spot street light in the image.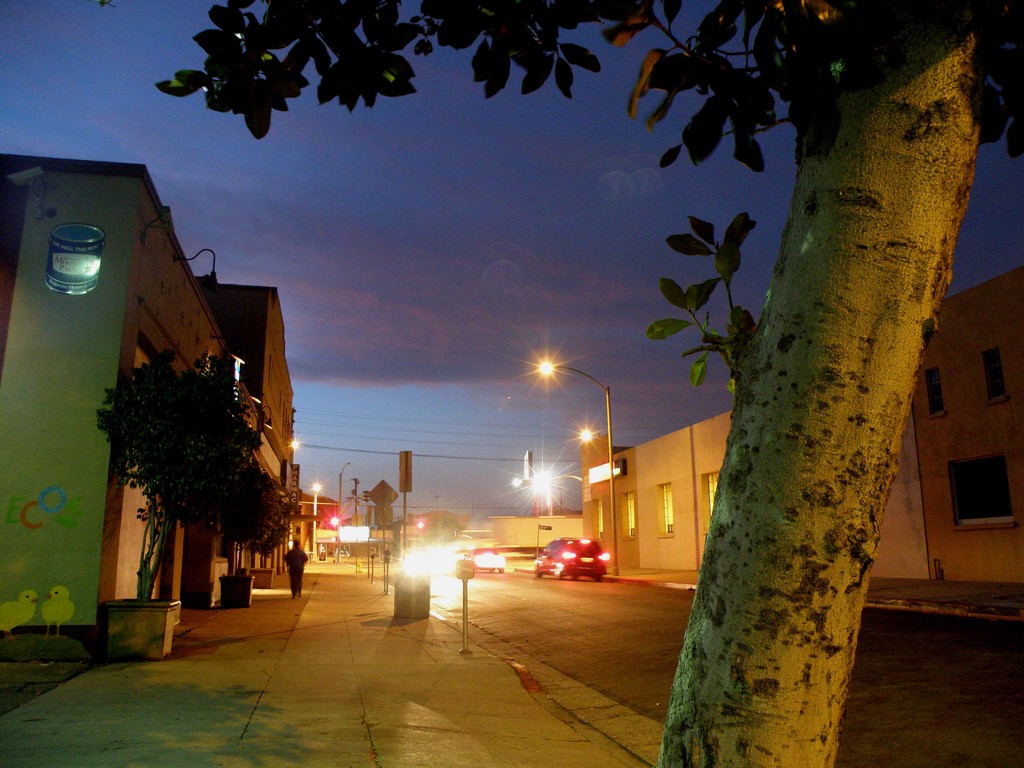
street light found at pyautogui.locateOnScreen(337, 460, 353, 562).
